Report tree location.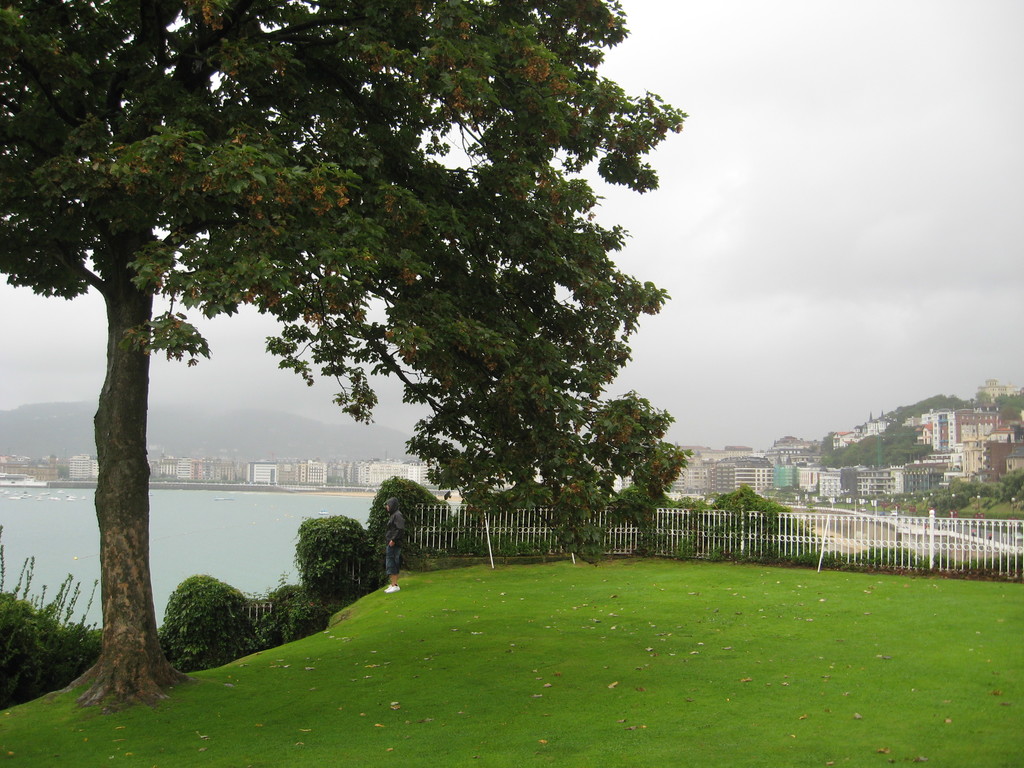
Report: detection(294, 514, 371, 598).
